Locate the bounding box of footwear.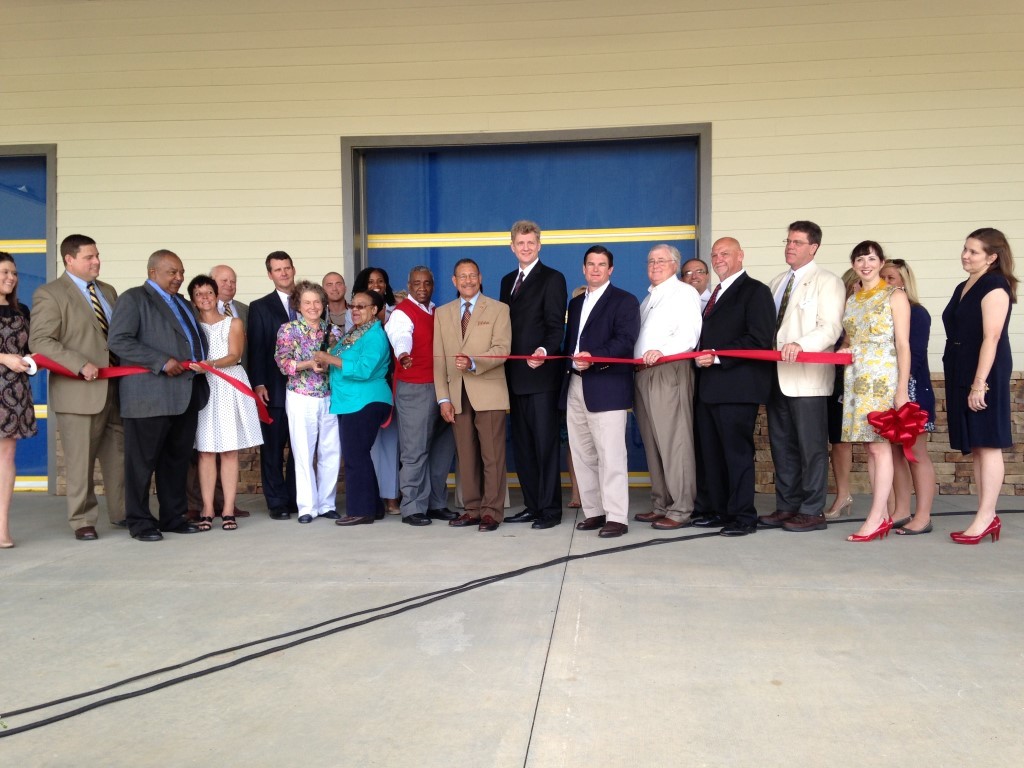
Bounding box: [504, 509, 532, 524].
